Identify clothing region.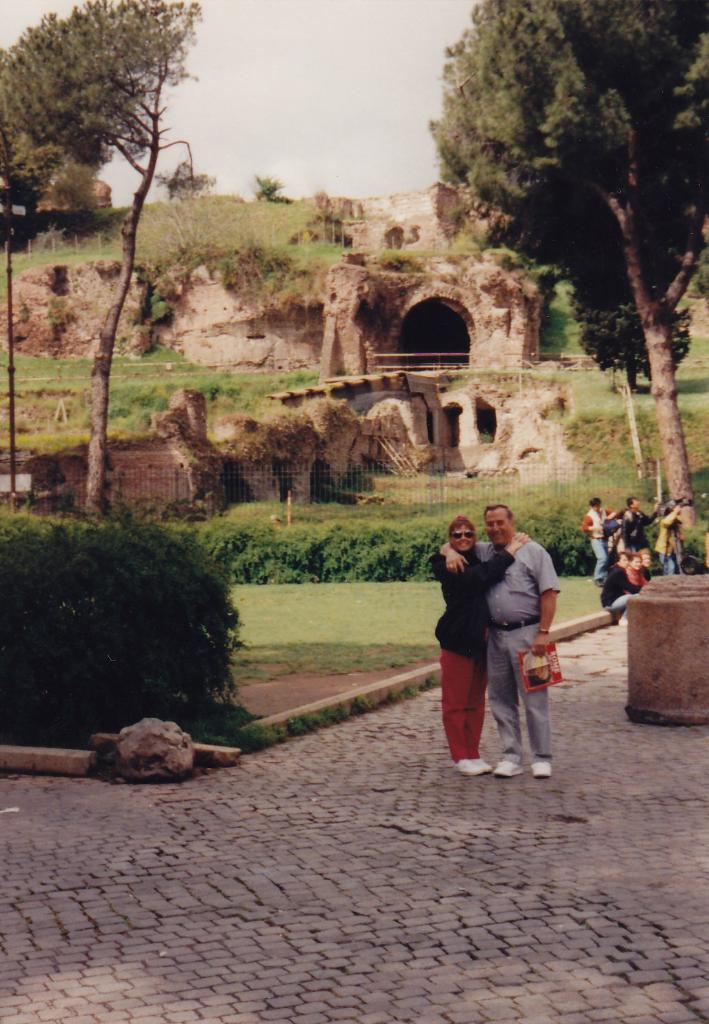
Region: Rect(625, 567, 643, 582).
